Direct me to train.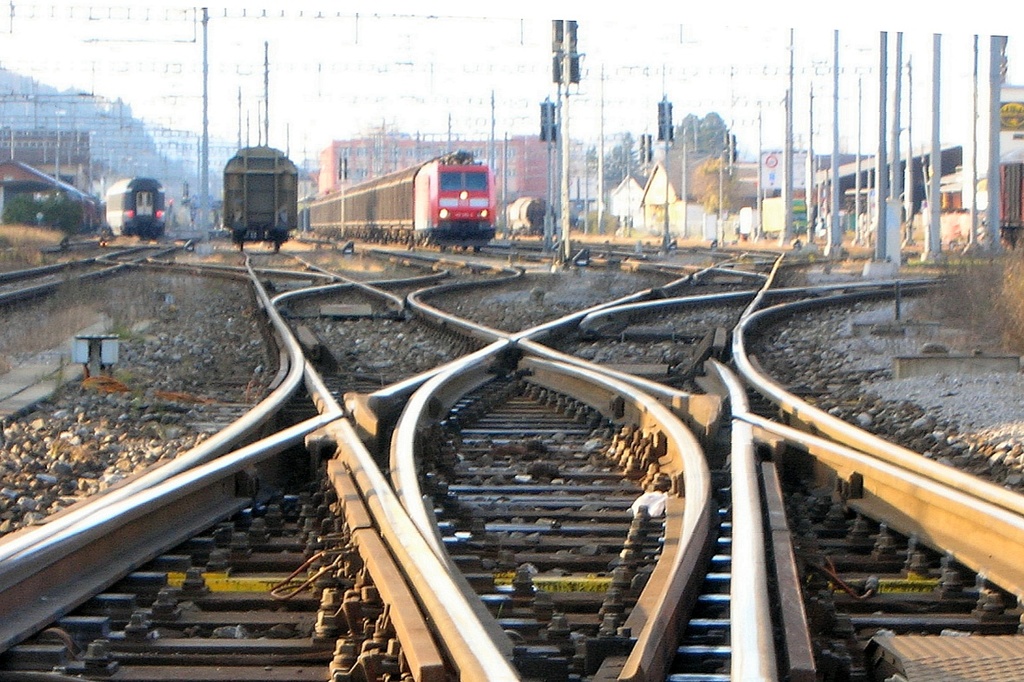
Direction: select_region(307, 152, 499, 247).
